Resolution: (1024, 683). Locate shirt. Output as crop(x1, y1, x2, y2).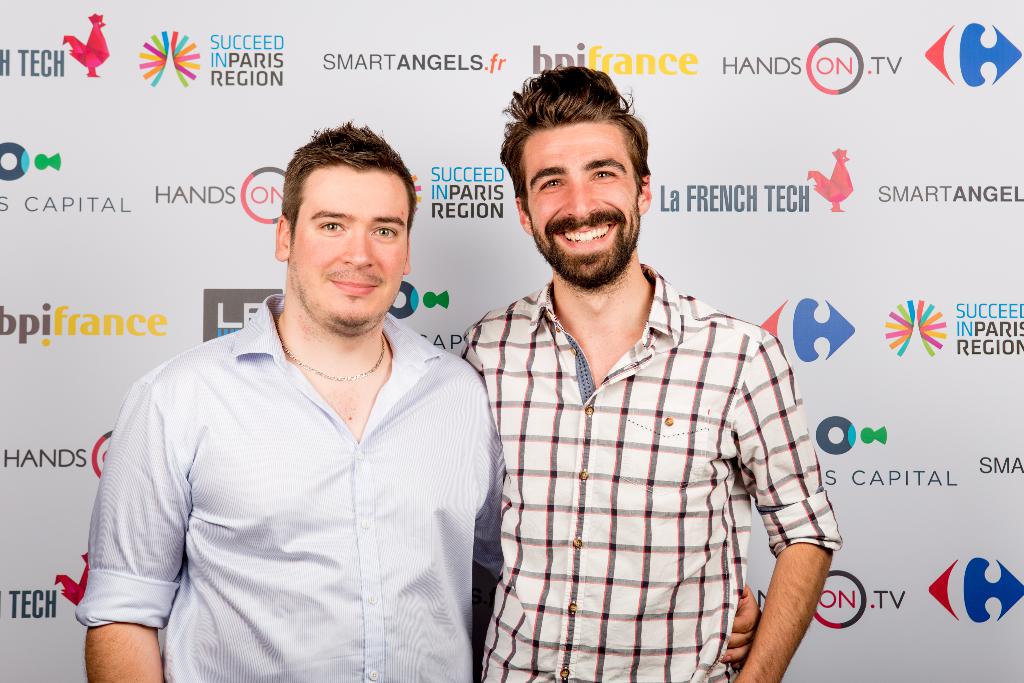
crop(72, 289, 506, 682).
